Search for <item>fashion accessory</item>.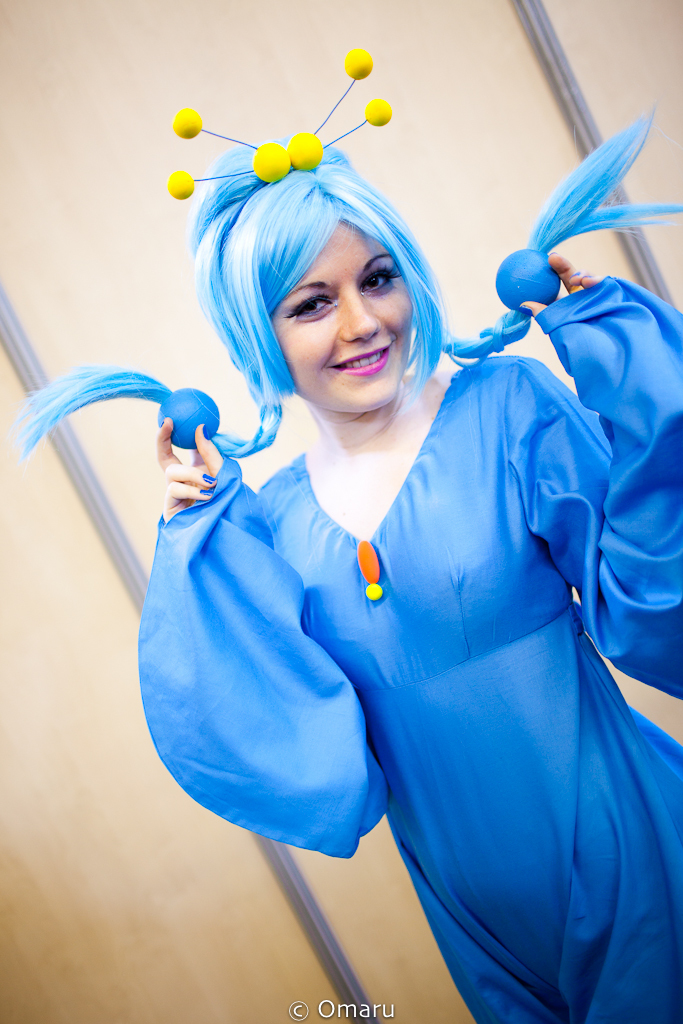
Found at l=355, t=540, r=383, b=601.
